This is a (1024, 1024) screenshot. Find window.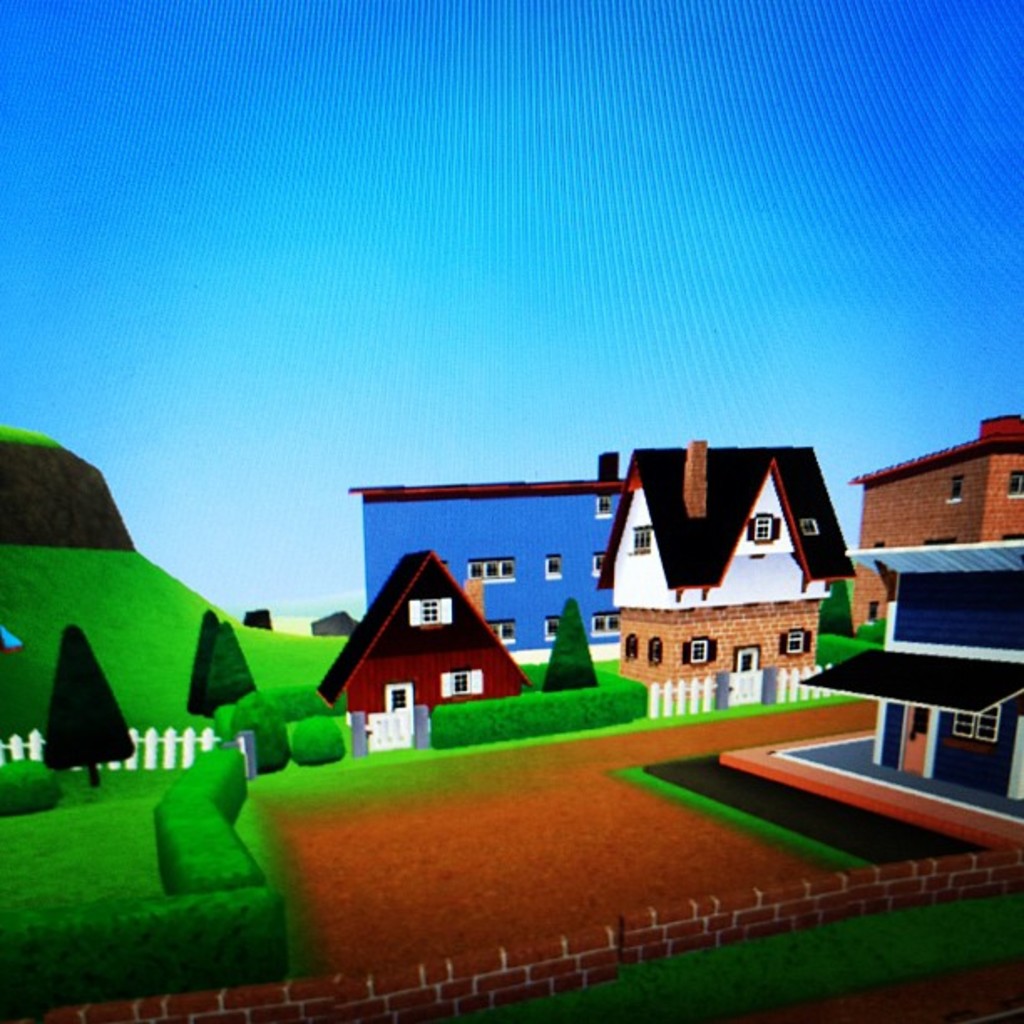
Bounding box: bbox(405, 599, 452, 622).
